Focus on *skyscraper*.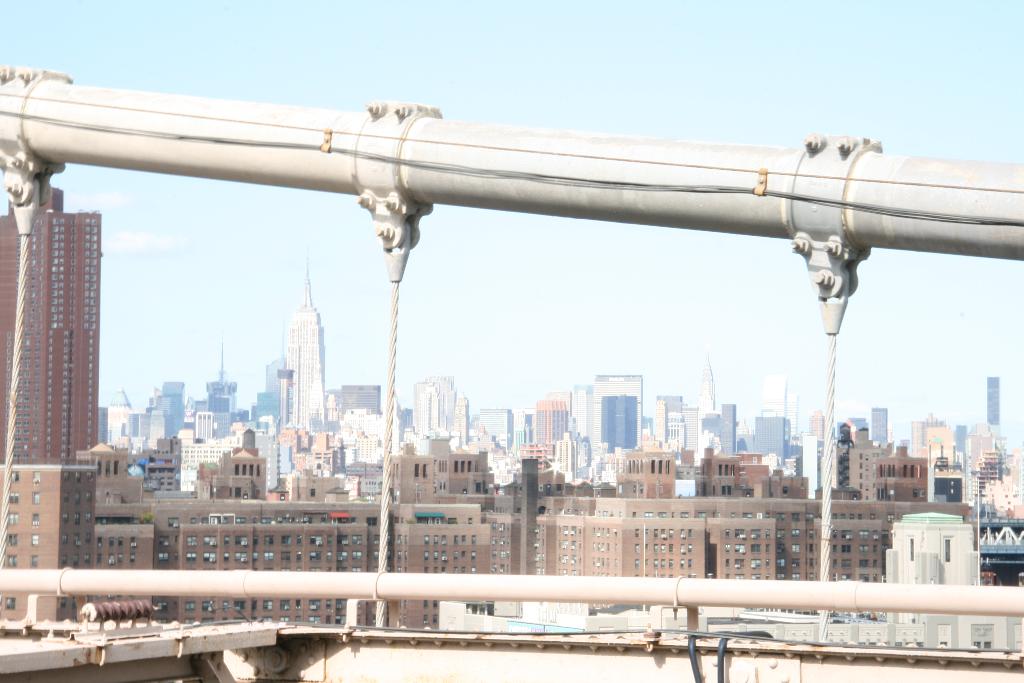
Focused at [980,365,1002,432].
